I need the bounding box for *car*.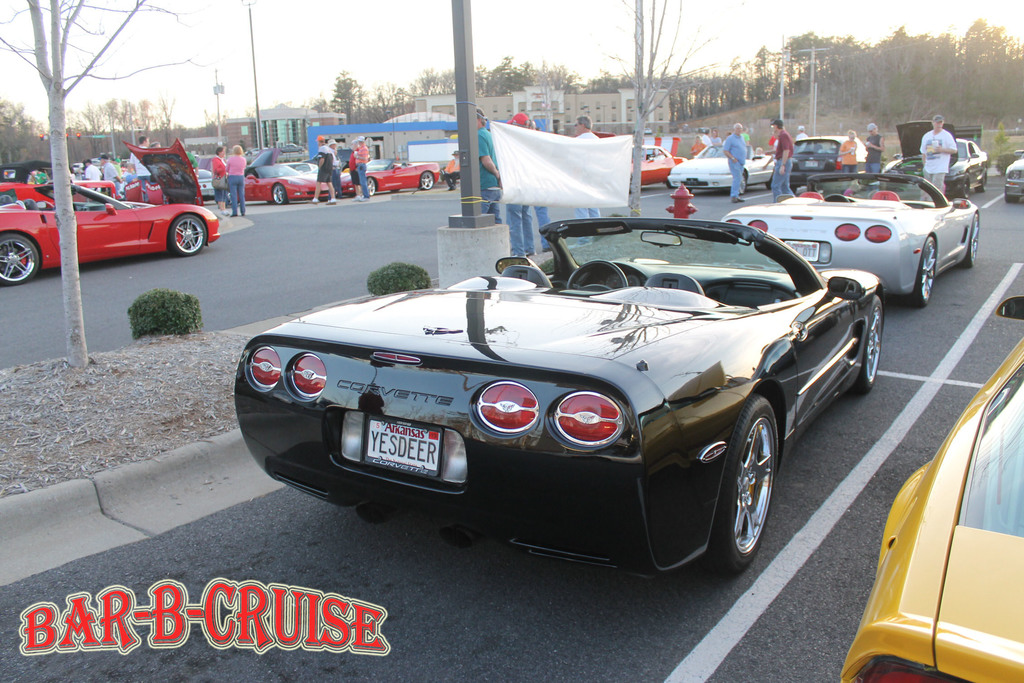
Here it is: box(668, 147, 771, 193).
